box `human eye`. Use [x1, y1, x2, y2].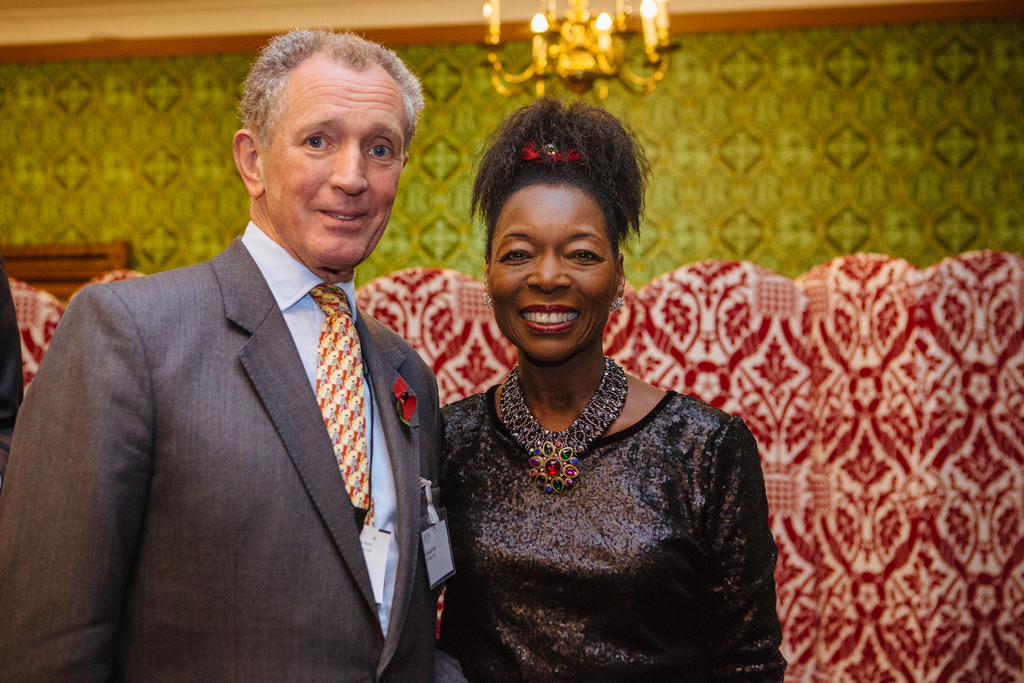
[495, 241, 539, 265].
